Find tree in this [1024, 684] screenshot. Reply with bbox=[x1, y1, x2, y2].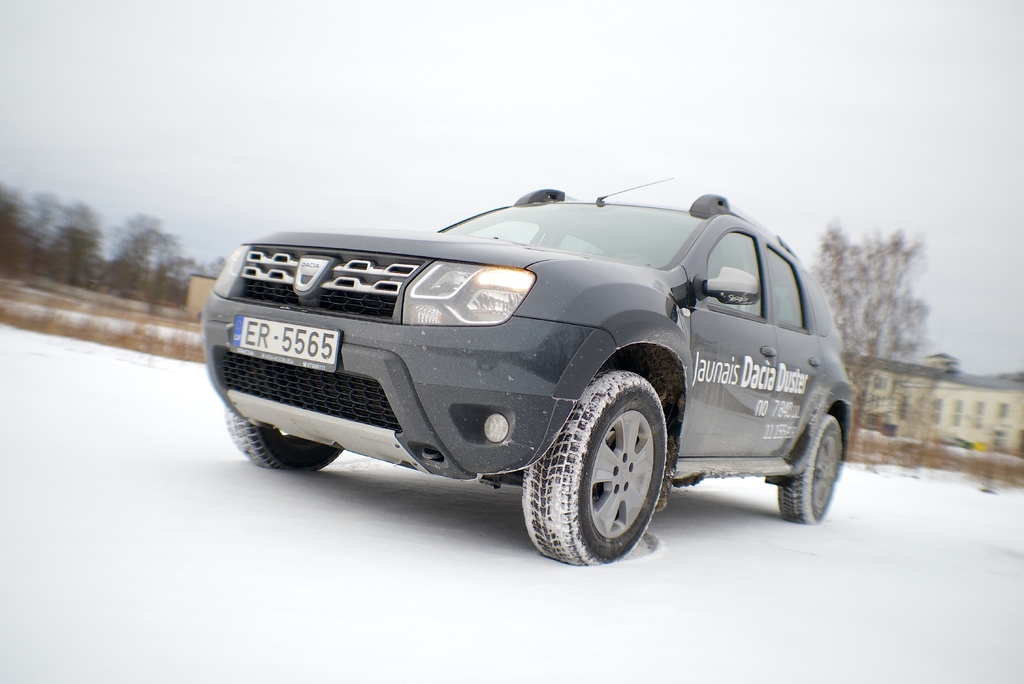
bbox=[115, 220, 222, 313].
